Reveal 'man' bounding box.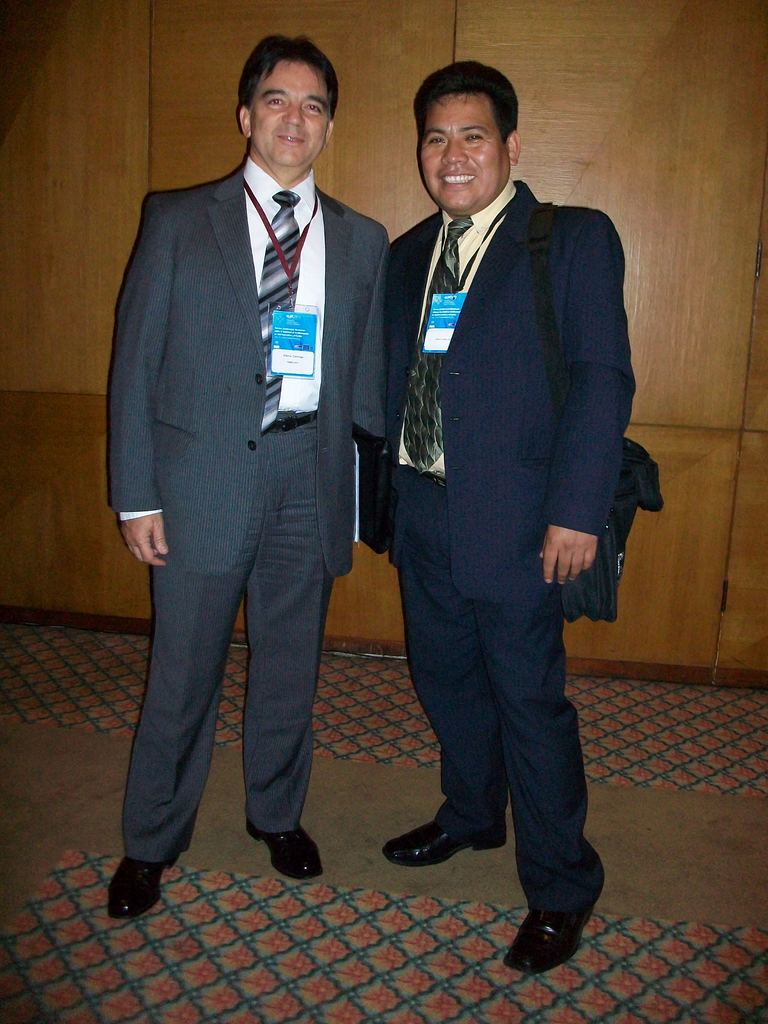
Revealed: detection(98, 34, 403, 918).
